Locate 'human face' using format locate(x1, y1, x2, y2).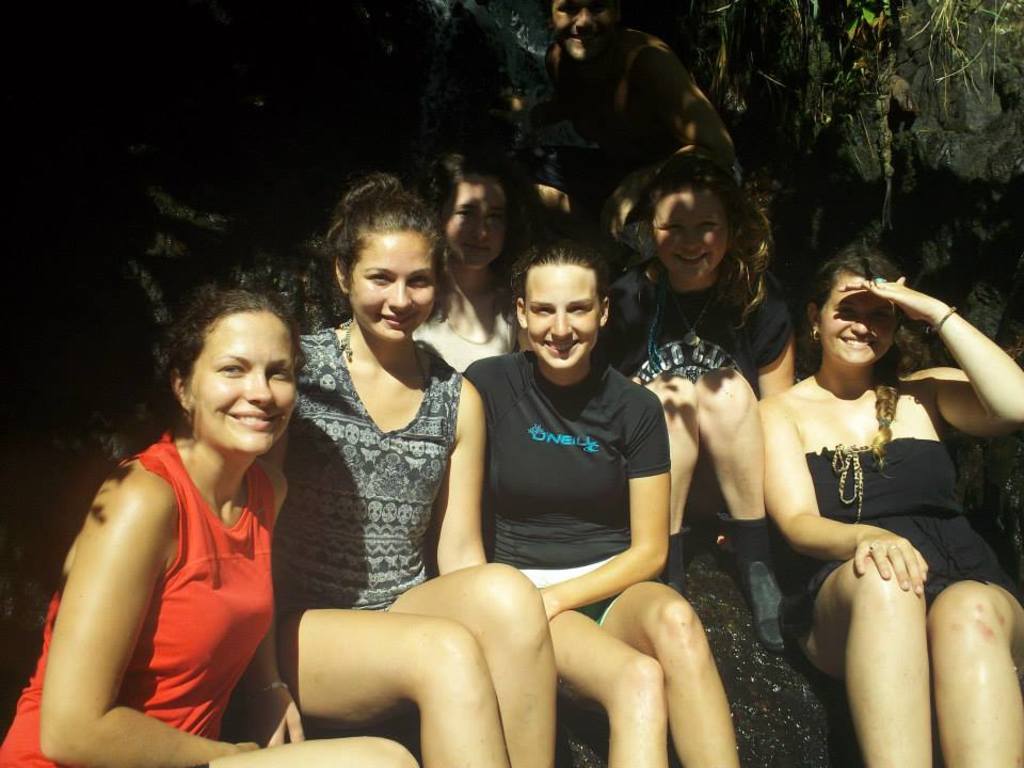
locate(819, 278, 894, 359).
